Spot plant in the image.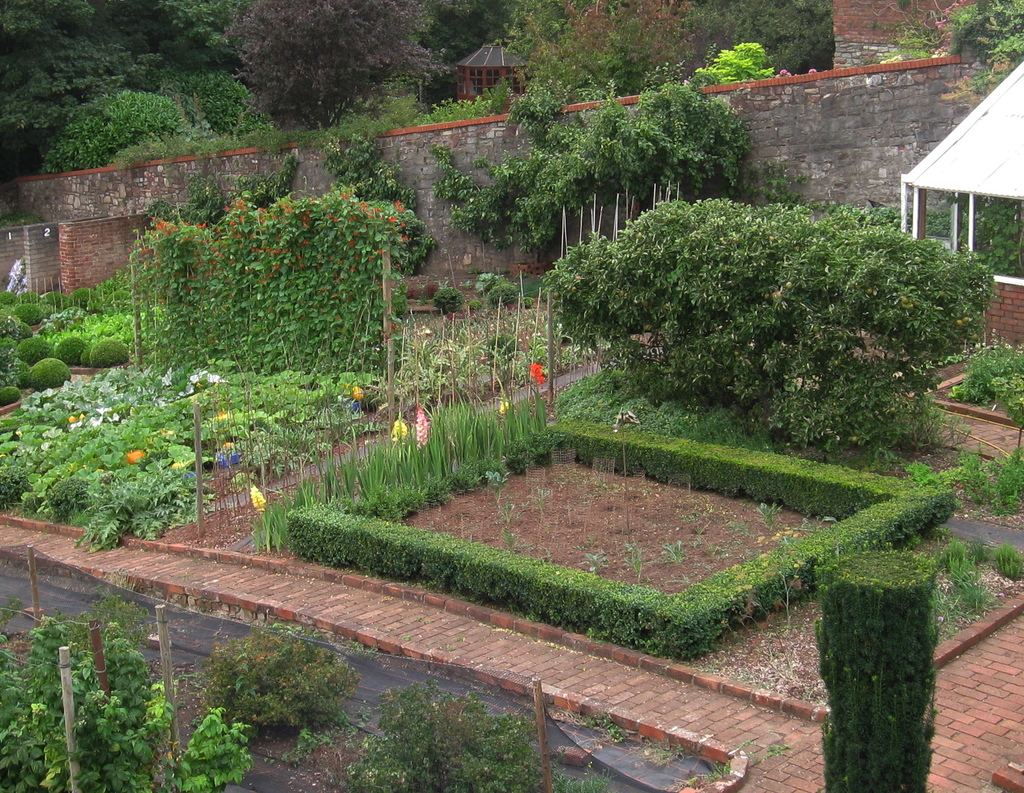
plant found at rect(940, 346, 1023, 418).
